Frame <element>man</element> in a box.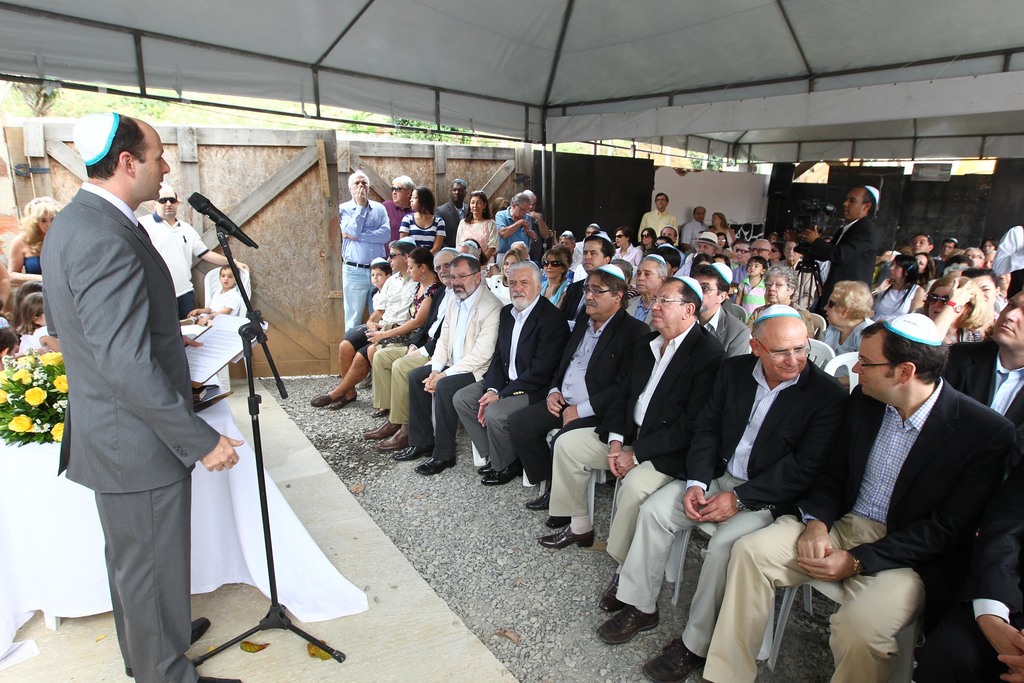
[34, 70, 228, 679].
